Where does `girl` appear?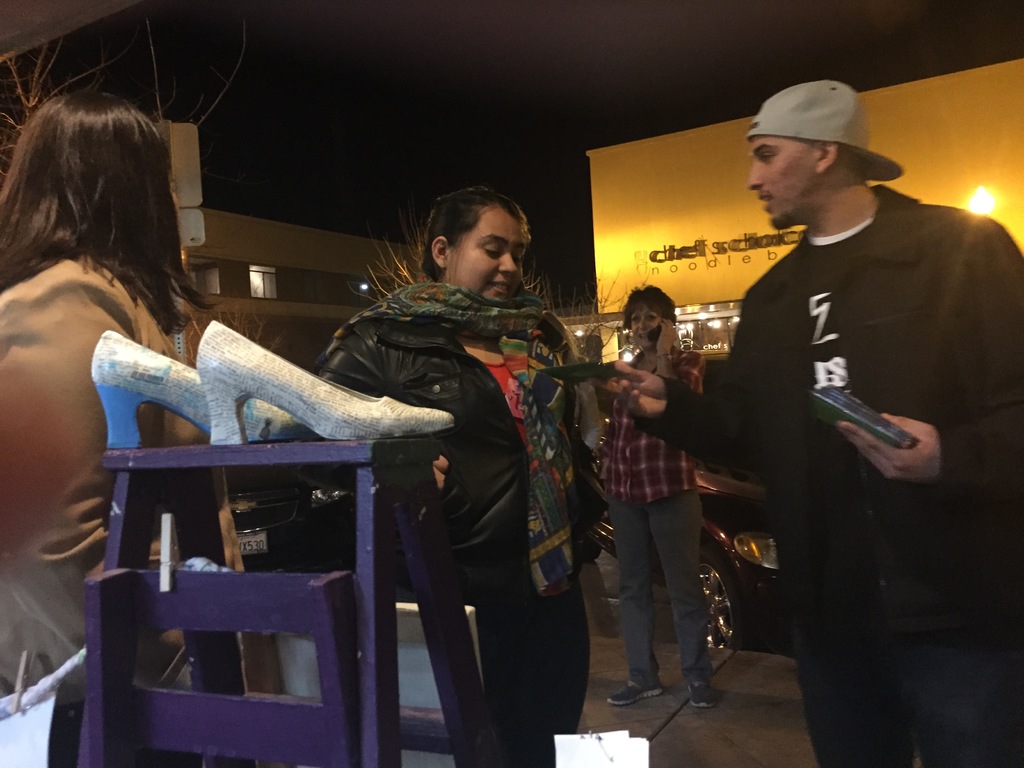
Appears at bbox(317, 186, 608, 767).
